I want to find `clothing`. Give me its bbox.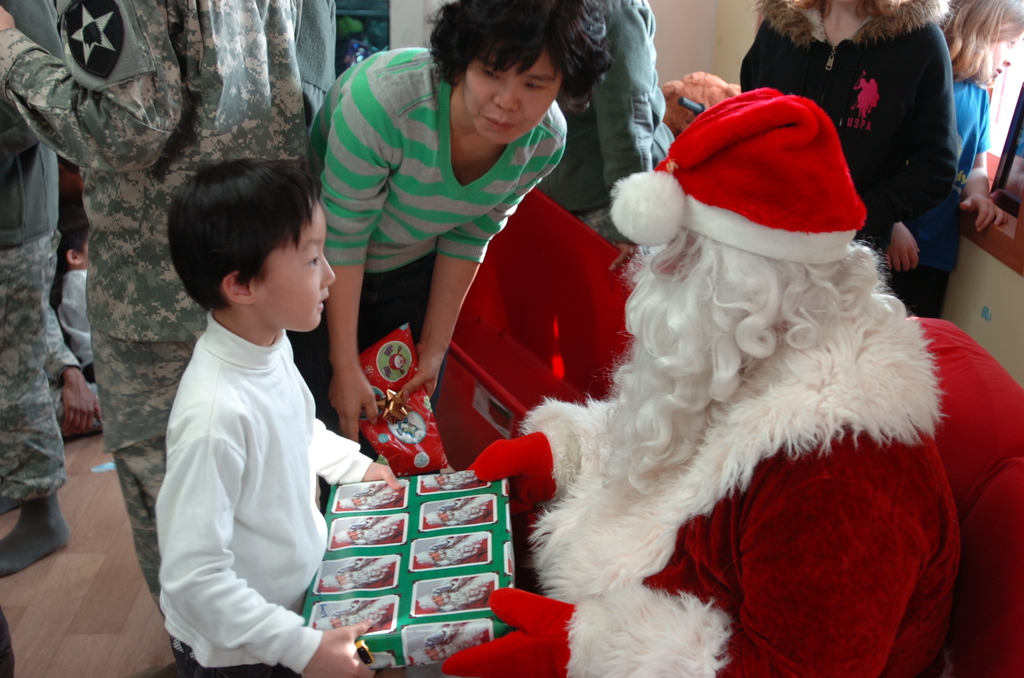
region(0, 0, 326, 677).
